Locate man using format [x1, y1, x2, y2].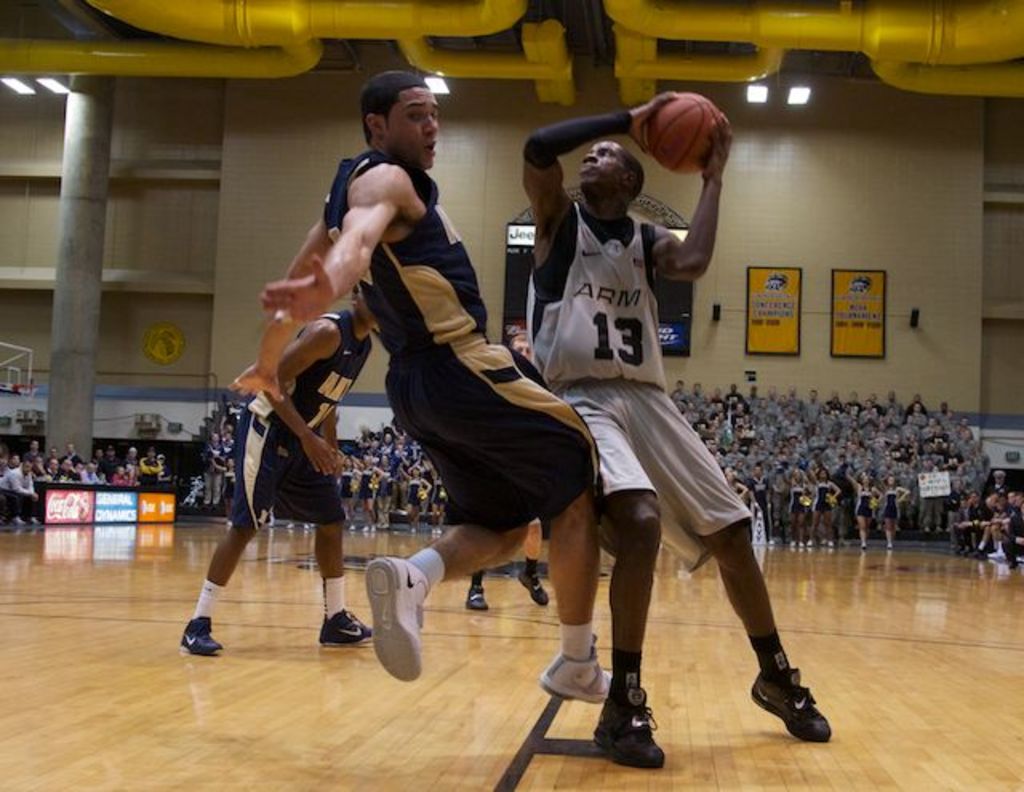
[261, 98, 600, 659].
